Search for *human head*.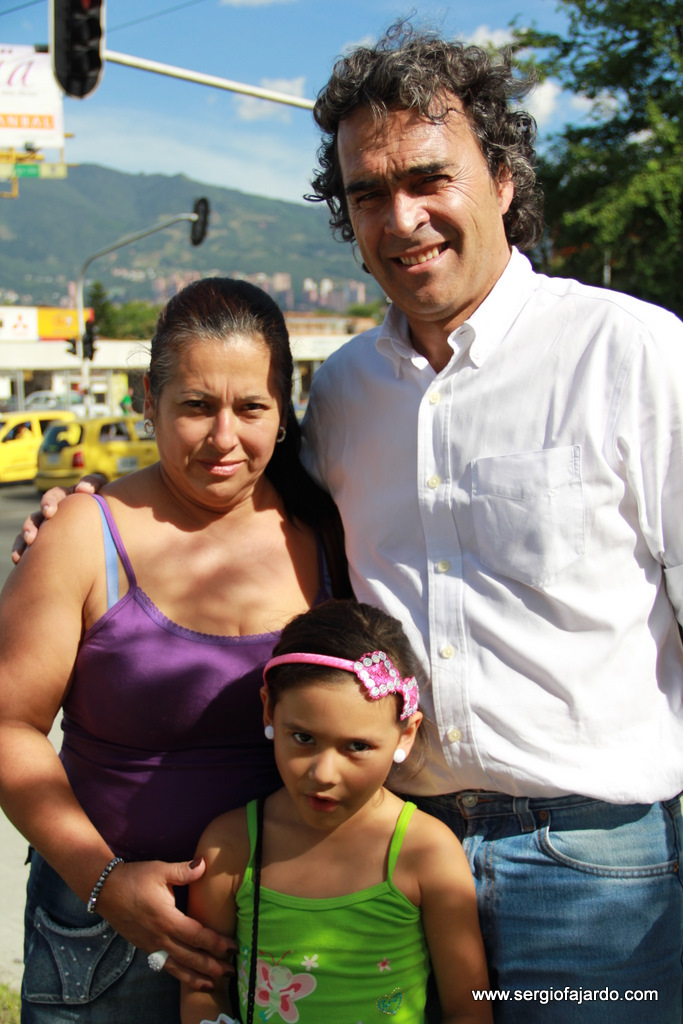
Found at [left=266, top=636, right=415, bottom=810].
